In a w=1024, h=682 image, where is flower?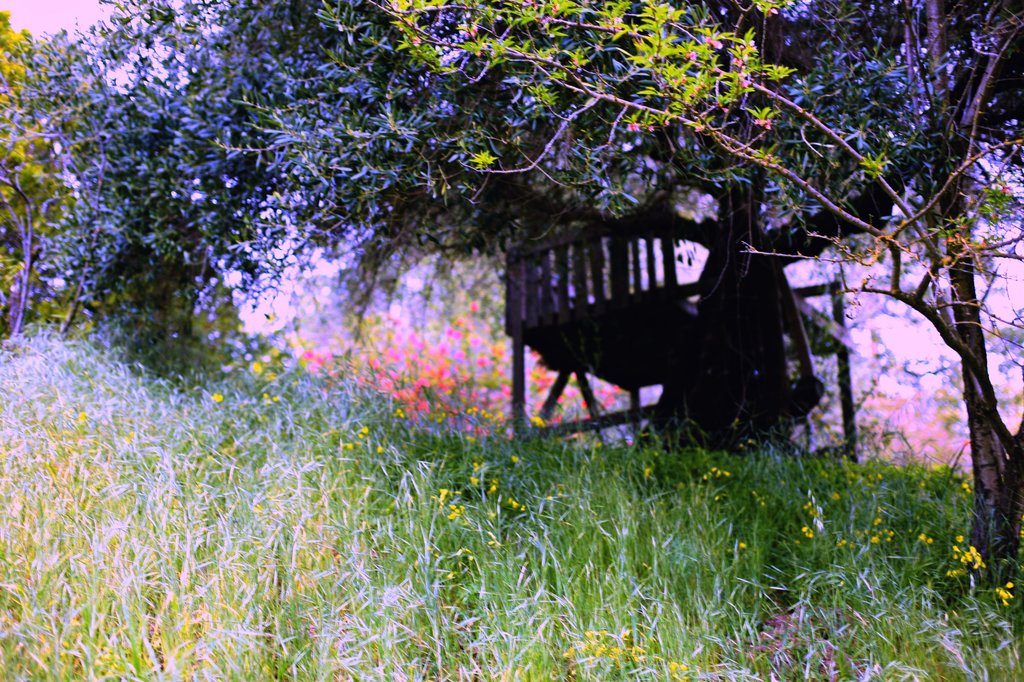
Rect(406, 328, 419, 342).
